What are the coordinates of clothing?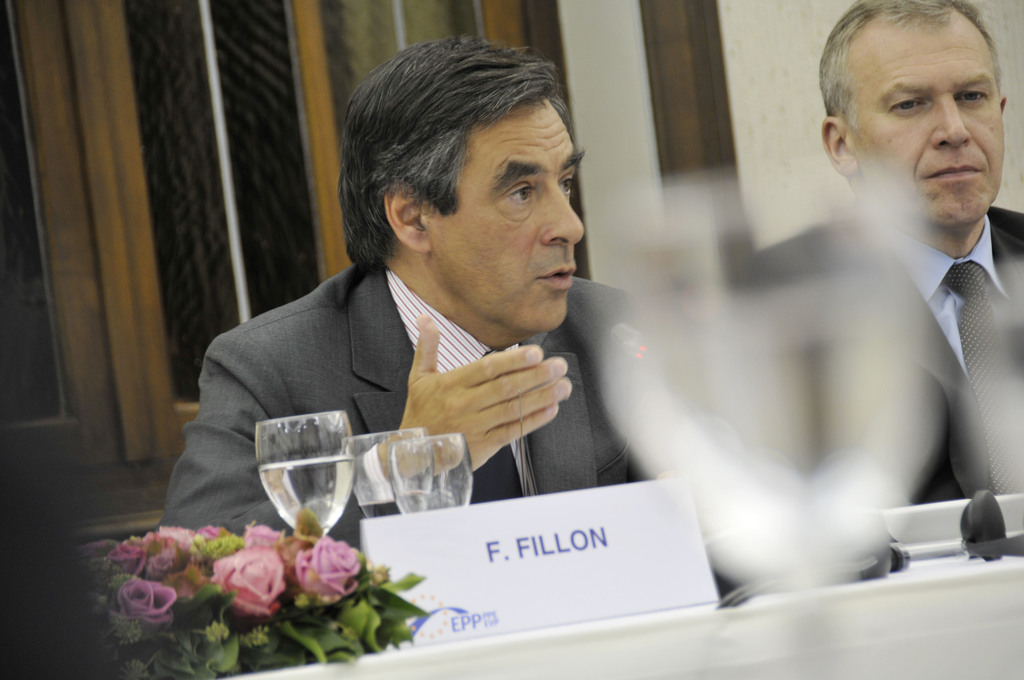
(left=726, top=200, right=1023, bottom=504).
